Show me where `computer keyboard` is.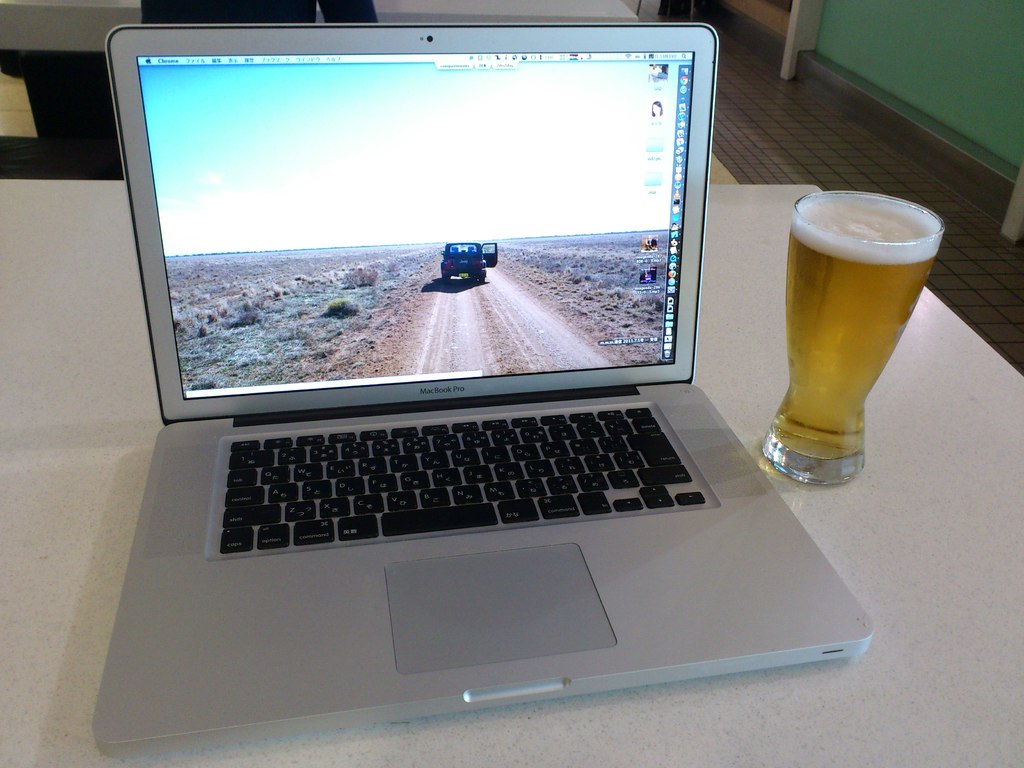
`computer keyboard` is at 215 404 707 553.
